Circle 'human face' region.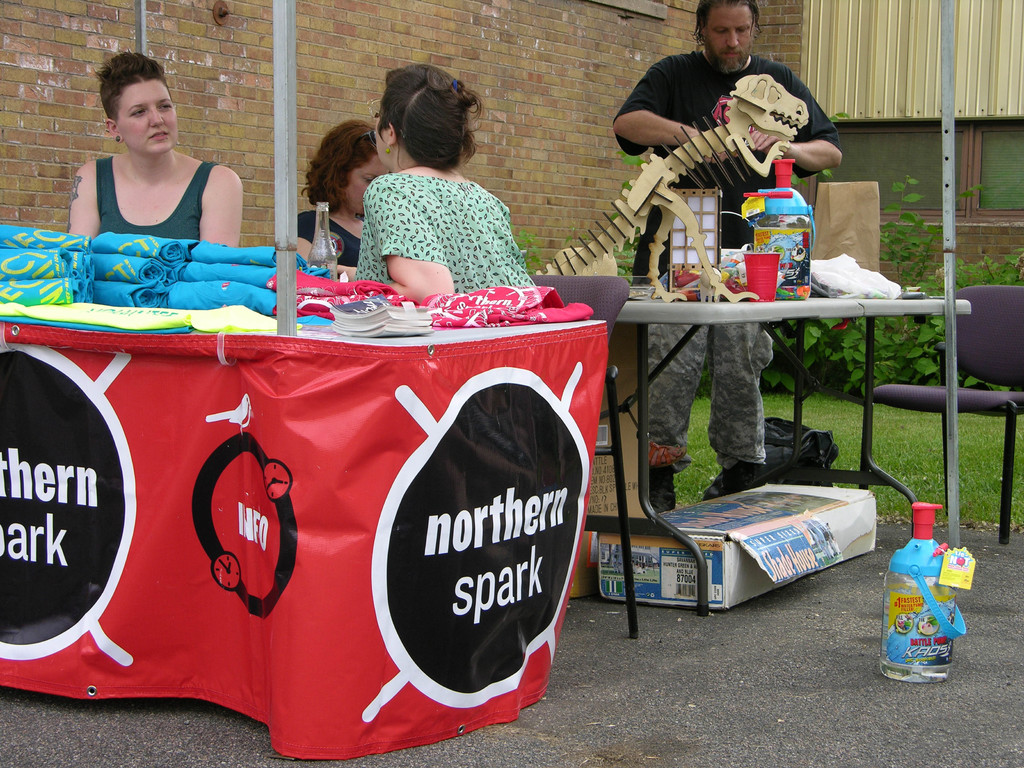
Region: <box>375,113,387,161</box>.
